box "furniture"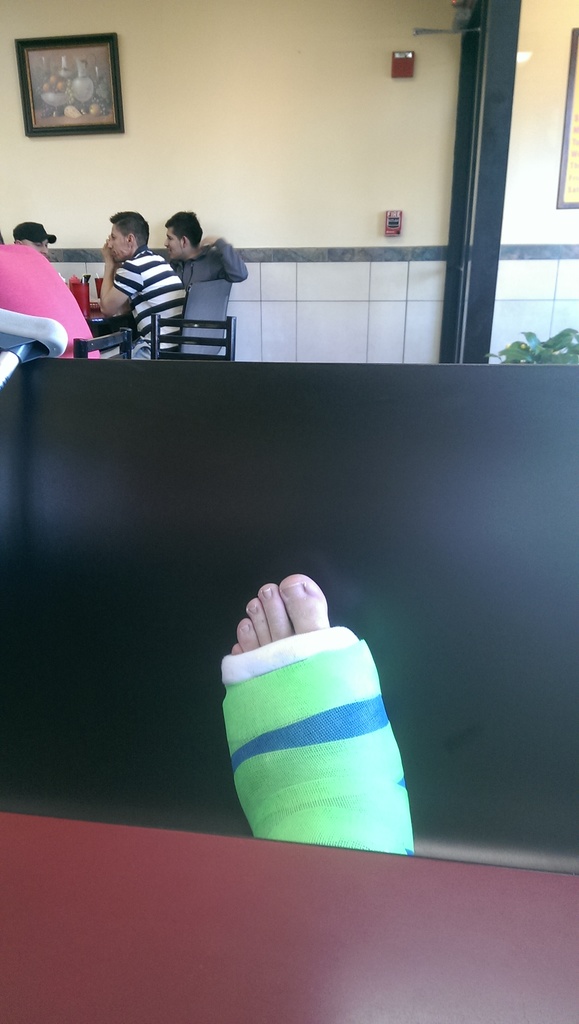
74 323 135 361
